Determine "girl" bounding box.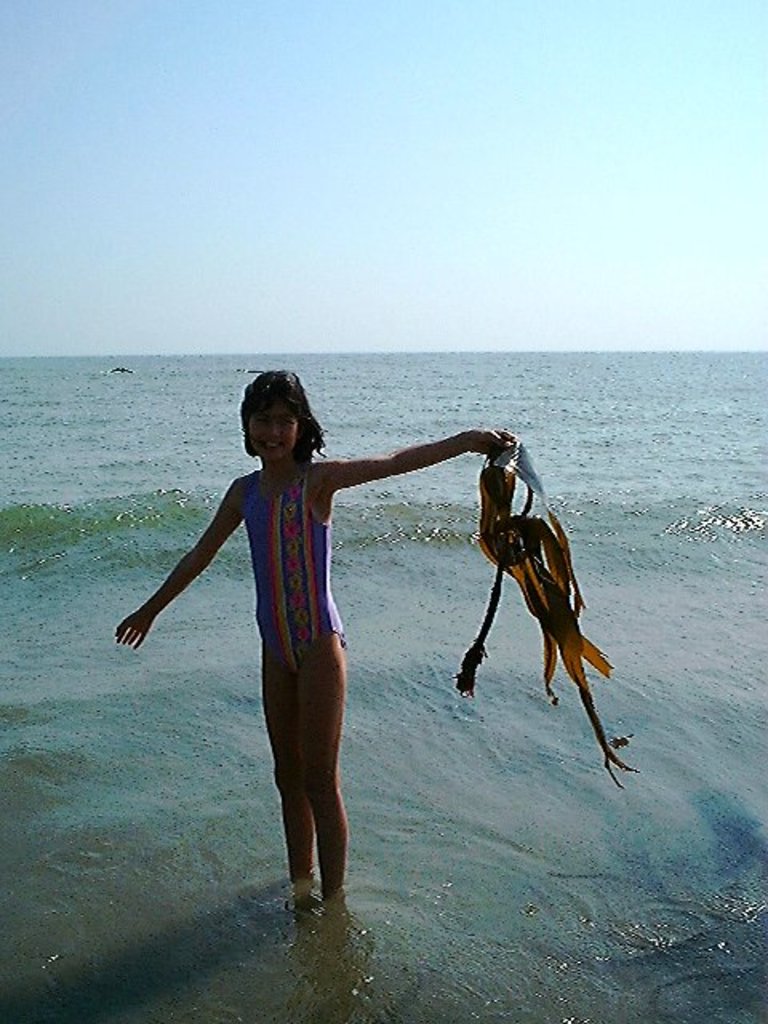
Determined: [x1=115, y1=368, x2=523, y2=898].
